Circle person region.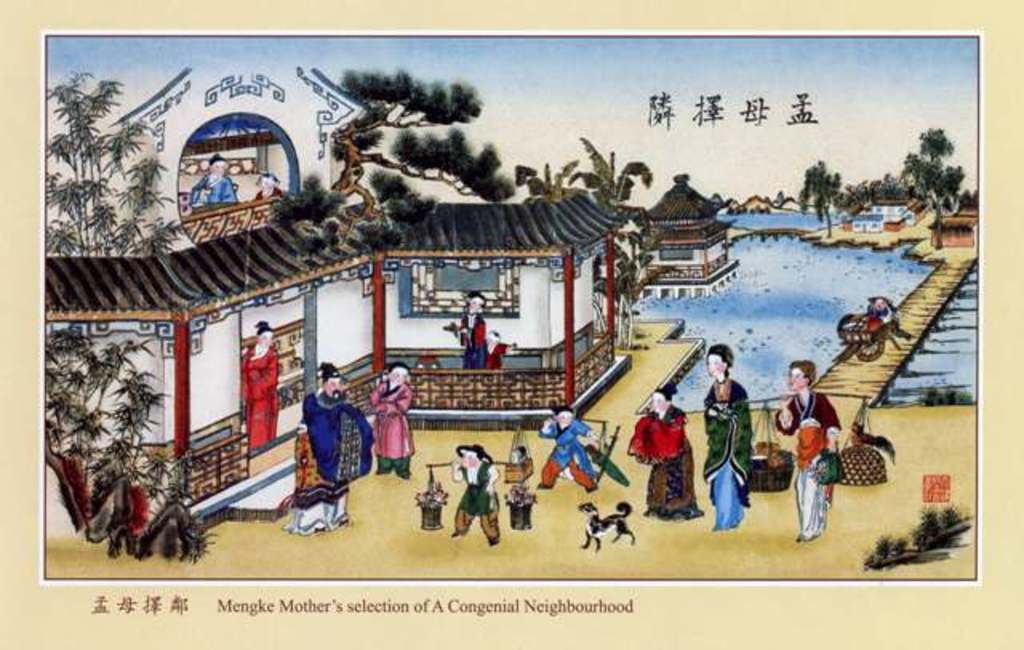
Region: region(253, 173, 282, 197).
